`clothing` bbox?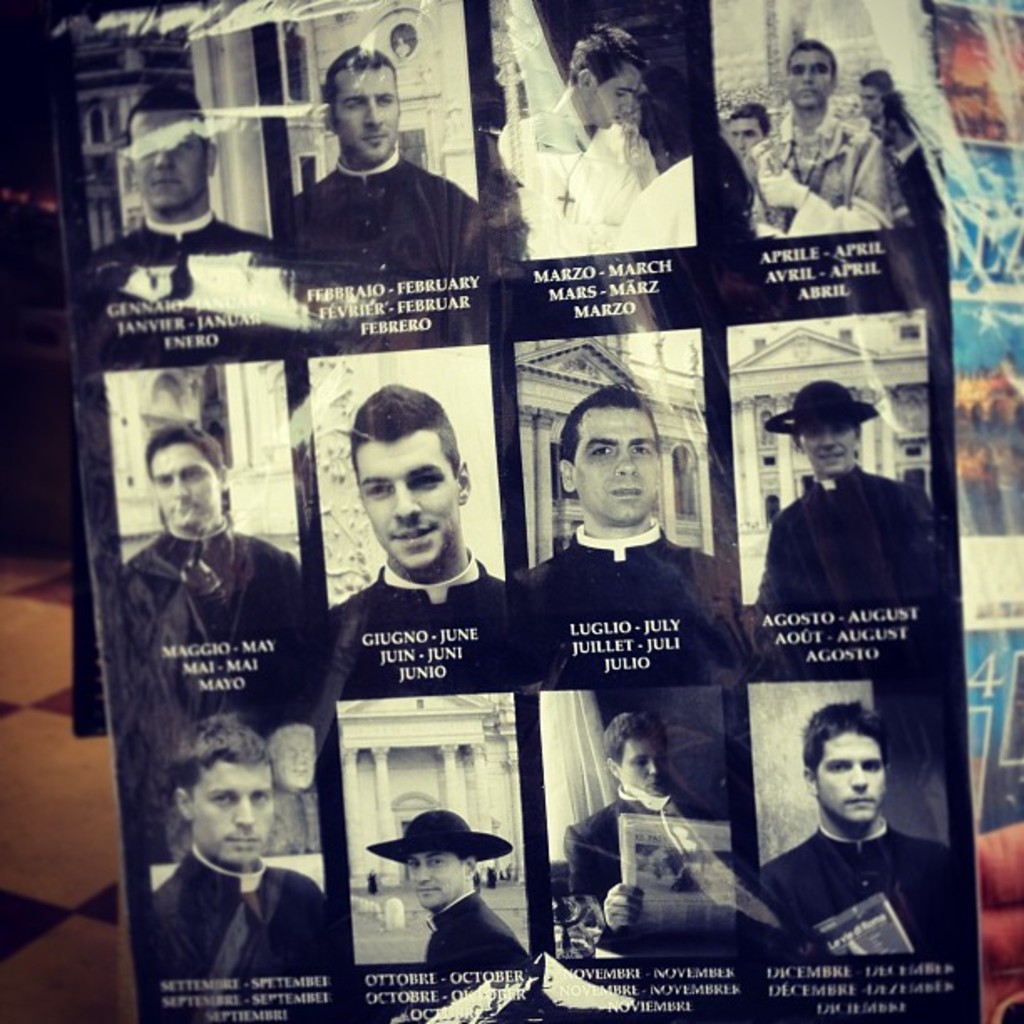
125 544 310 637
